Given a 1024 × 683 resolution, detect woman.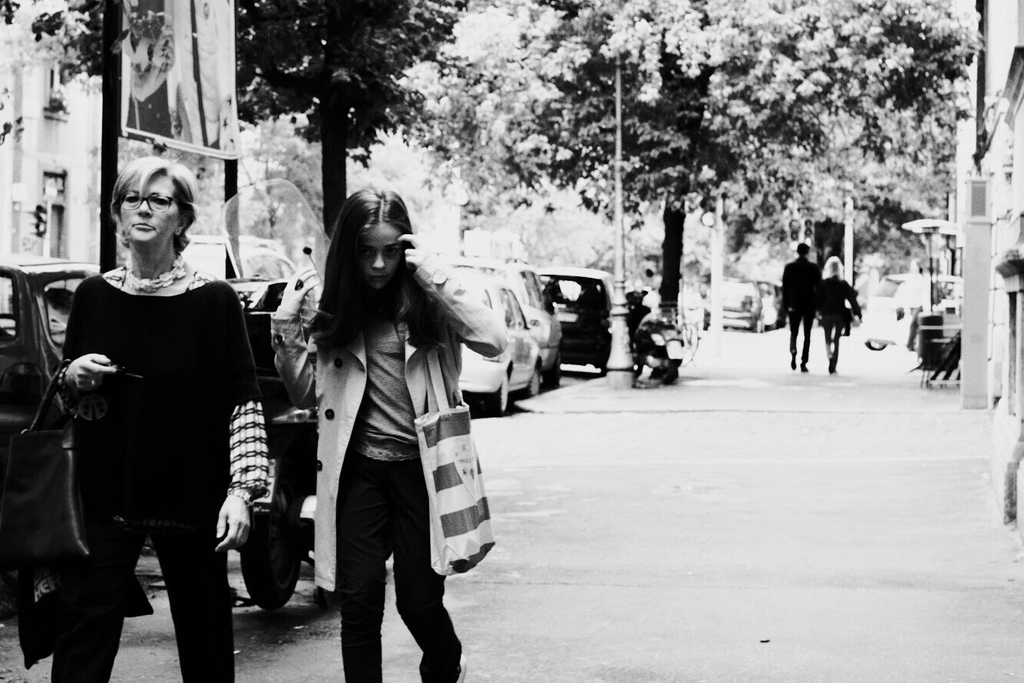
bbox=(52, 159, 281, 682).
